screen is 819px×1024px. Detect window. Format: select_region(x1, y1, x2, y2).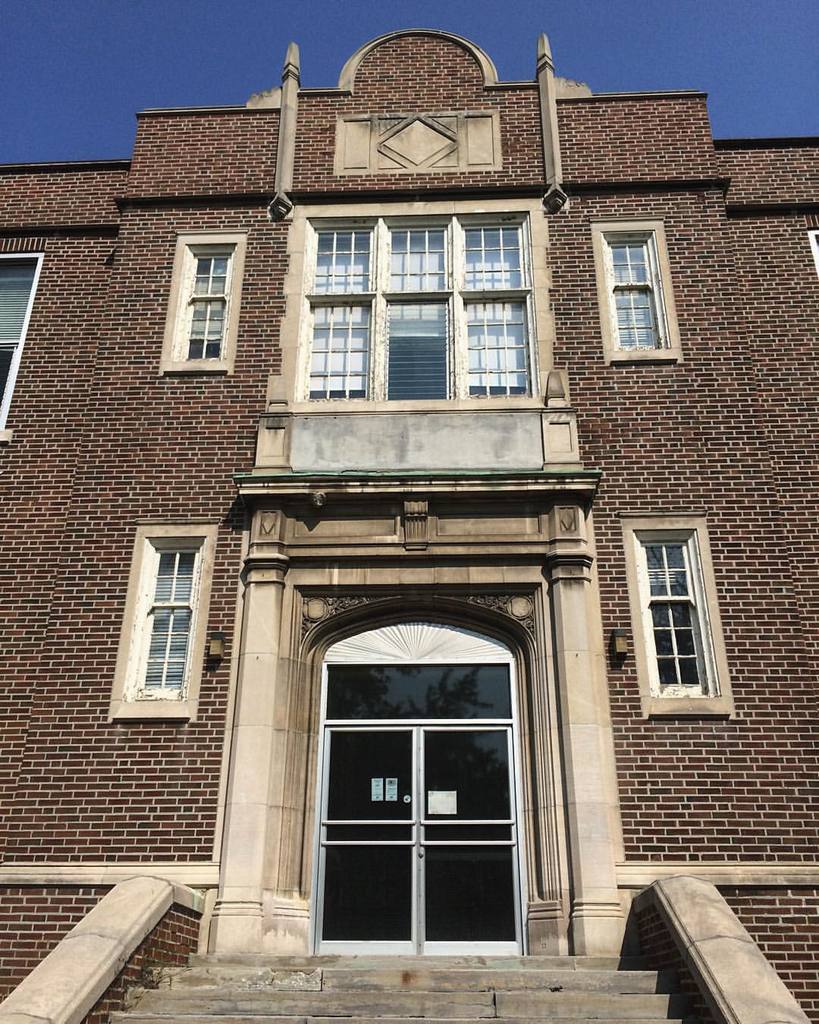
select_region(0, 241, 48, 447).
